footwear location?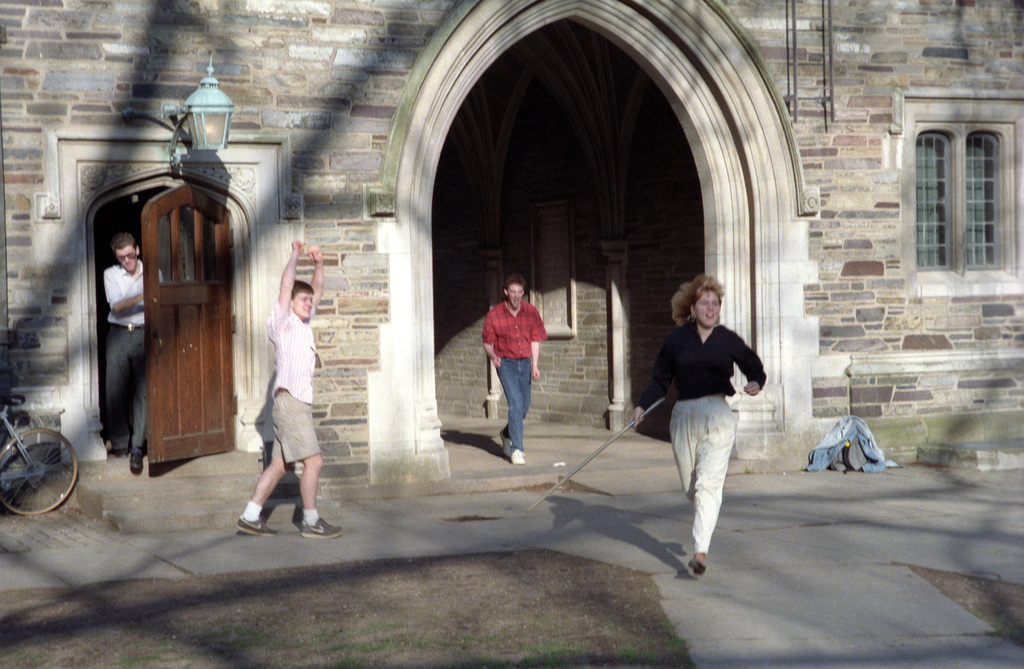
x1=116 y1=447 x2=130 y2=459
